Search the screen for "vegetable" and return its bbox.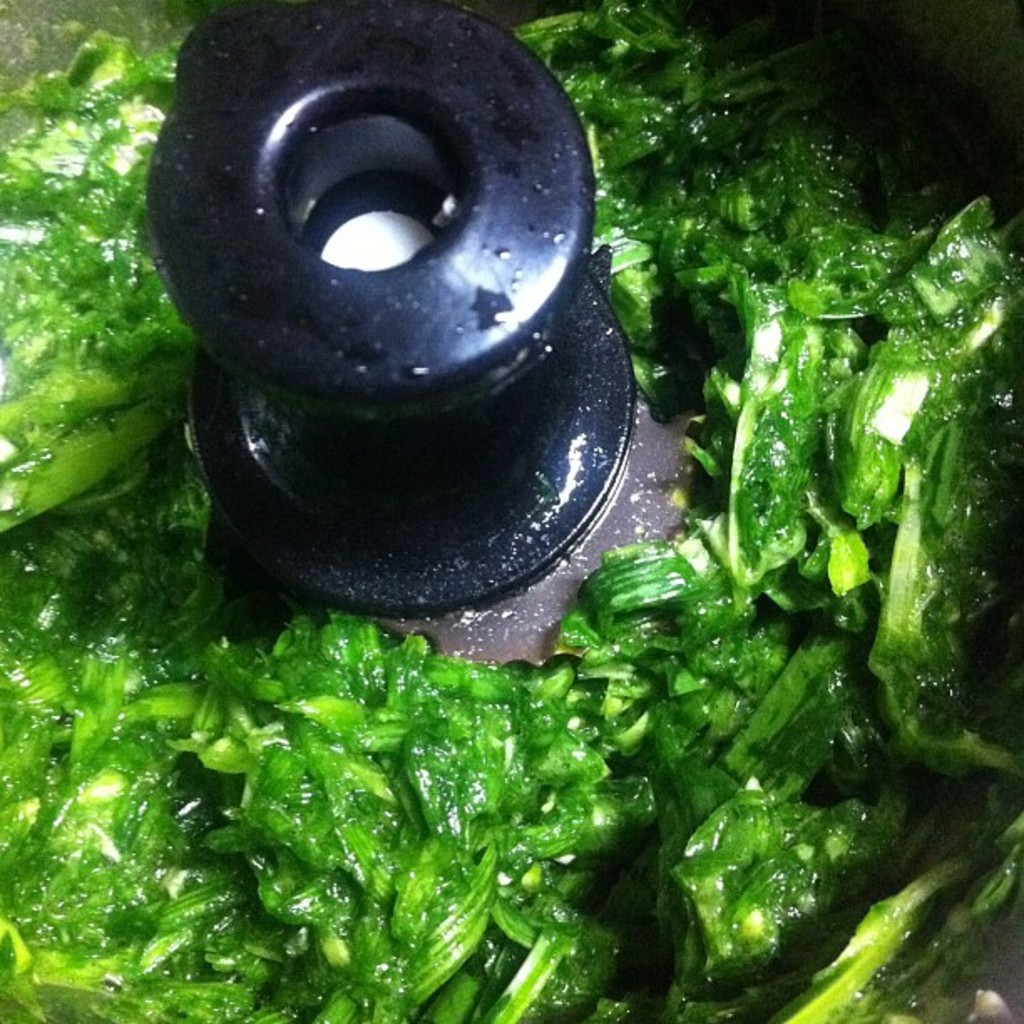
Found: crop(0, 0, 1022, 1022).
